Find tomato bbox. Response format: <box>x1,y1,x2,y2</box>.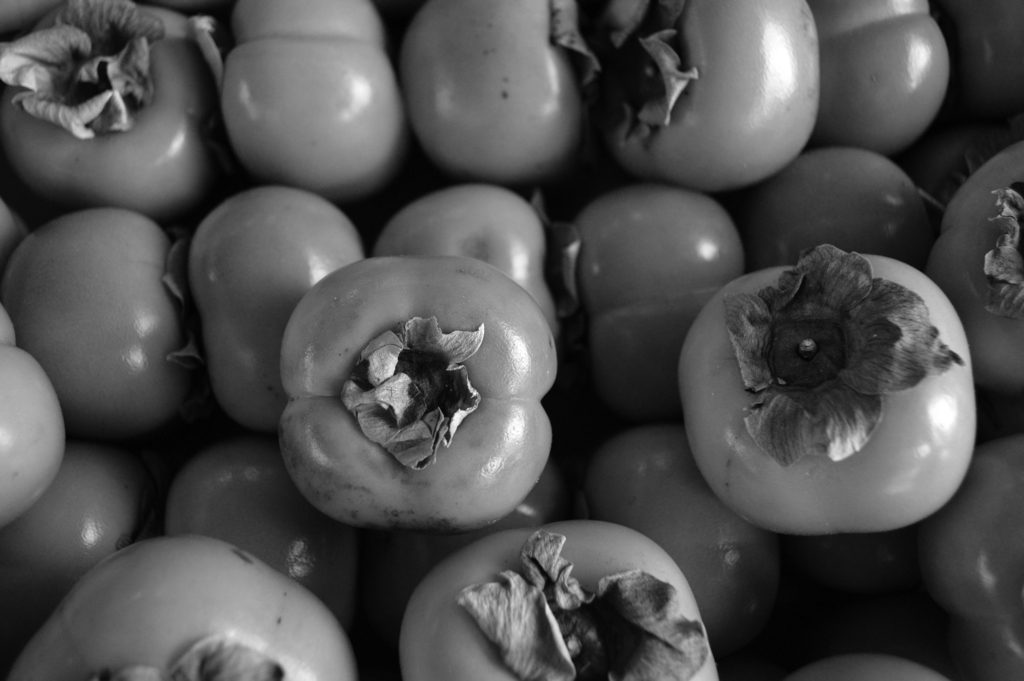
<box>801,0,947,157</box>.
